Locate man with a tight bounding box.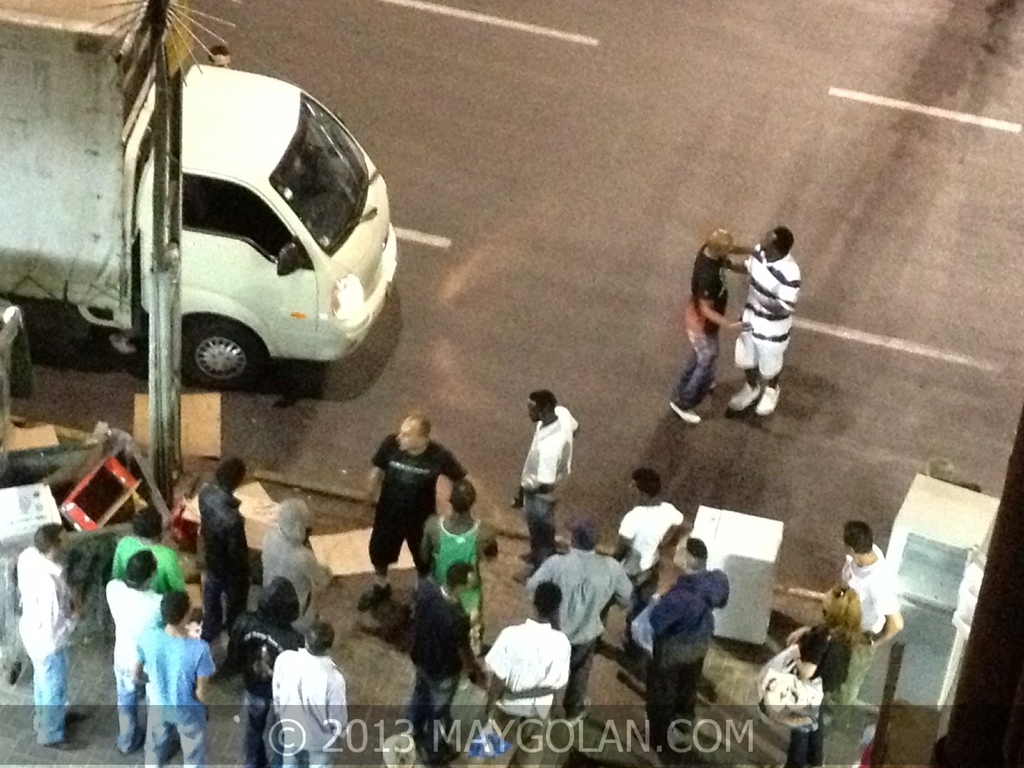
<box>638,532,727,751</box>.
